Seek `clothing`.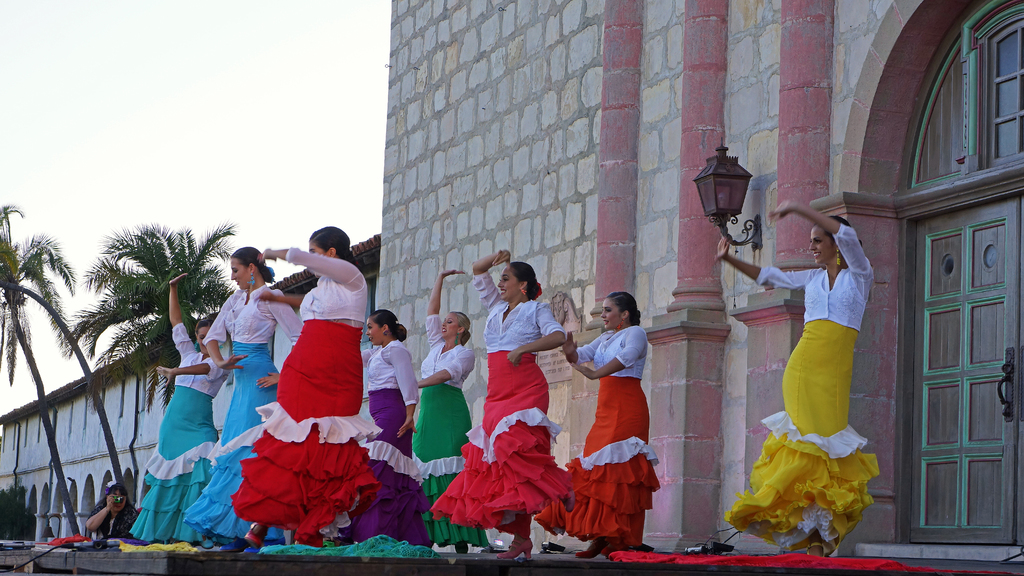
(left=528, top=320, right=663, bottom=552).
